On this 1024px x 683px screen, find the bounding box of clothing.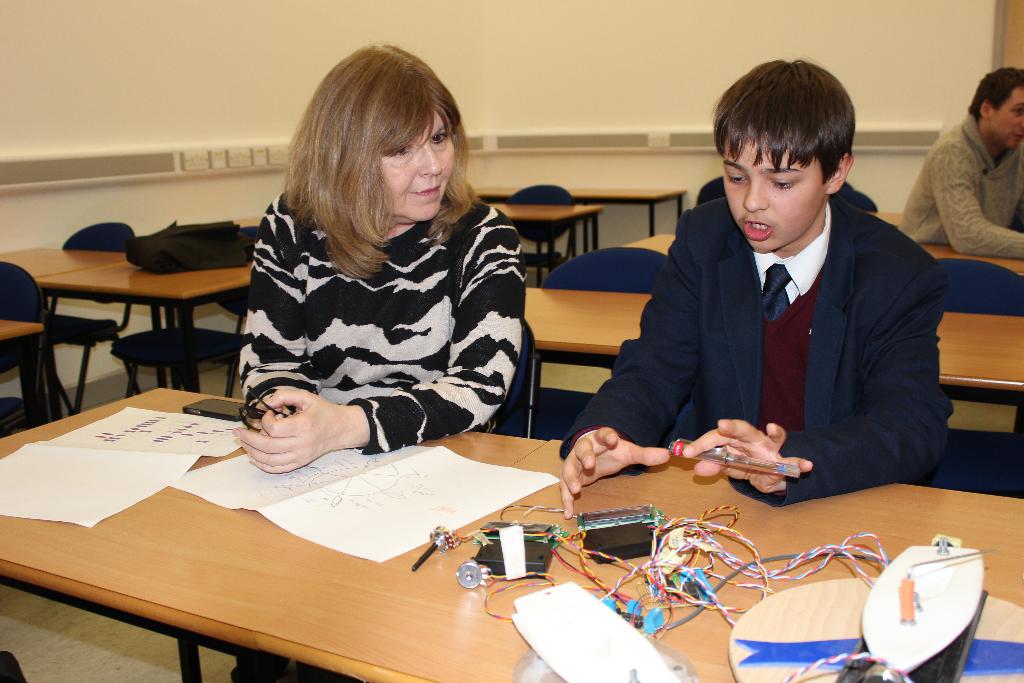
Bounding box: (x1=900, y1=117, x2=1023, y2=262).
